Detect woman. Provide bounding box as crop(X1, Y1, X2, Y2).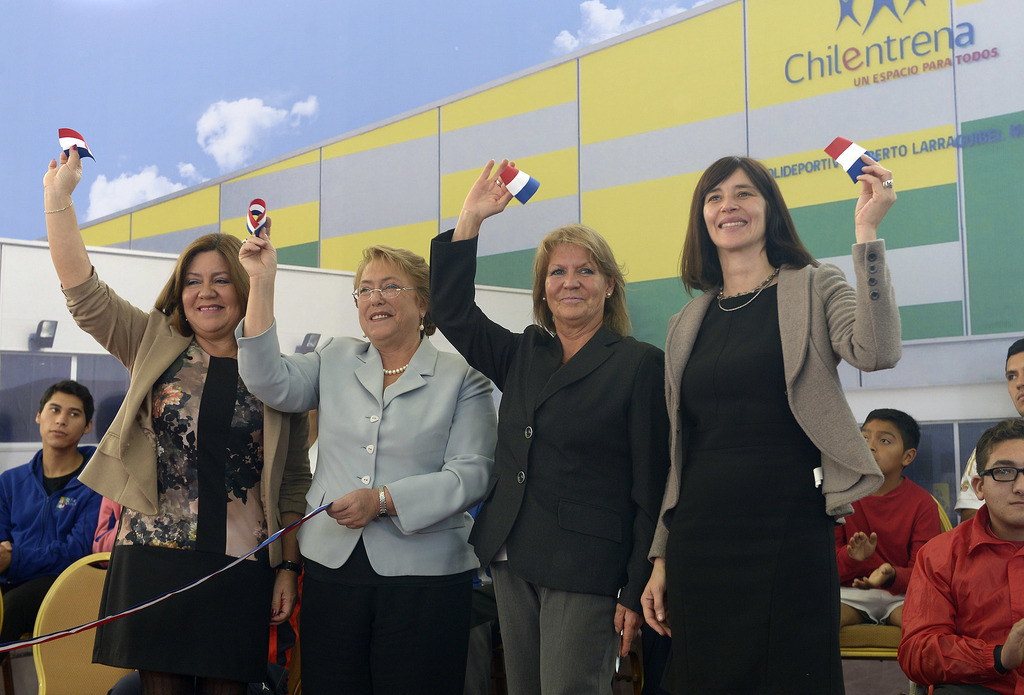
crop(650, 132, 883, 694).
